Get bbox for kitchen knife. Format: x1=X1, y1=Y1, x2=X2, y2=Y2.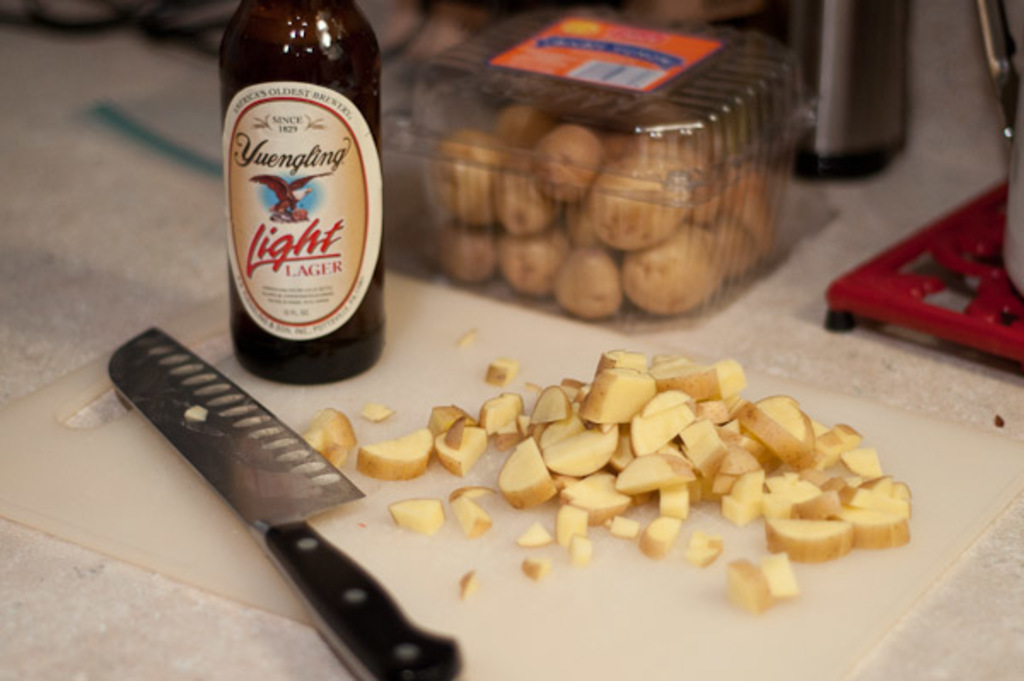
x1=108, y1=319, x2=464, y2=679.
